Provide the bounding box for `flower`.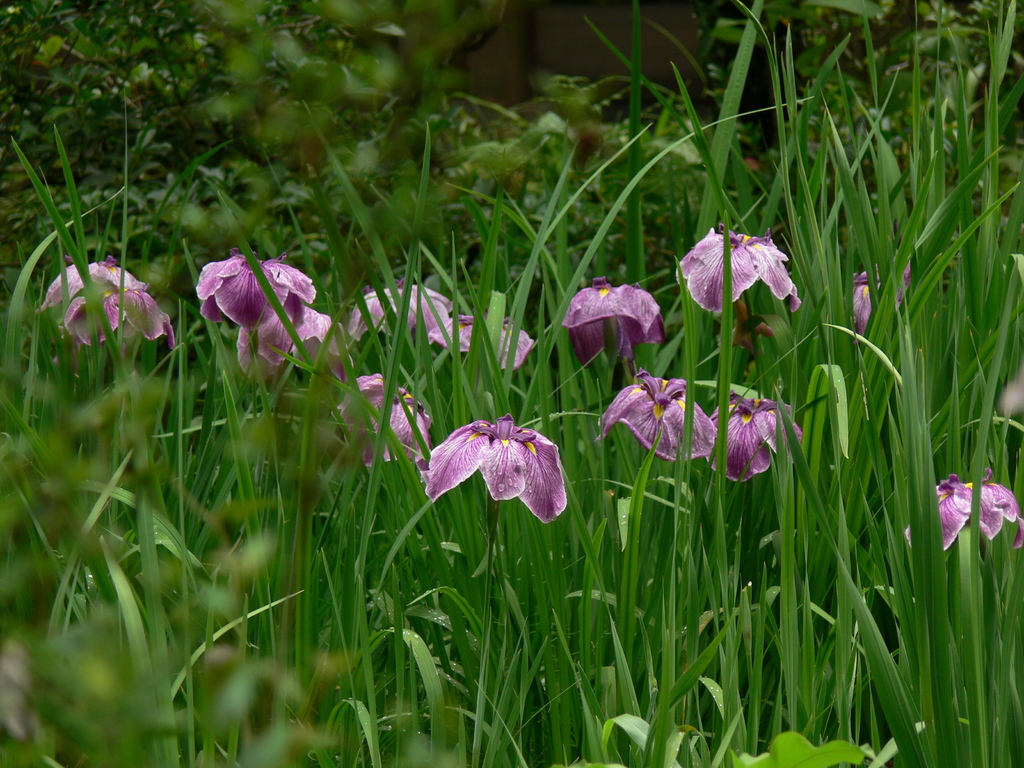
[left=237, top=305, right=351, bottom=382].
